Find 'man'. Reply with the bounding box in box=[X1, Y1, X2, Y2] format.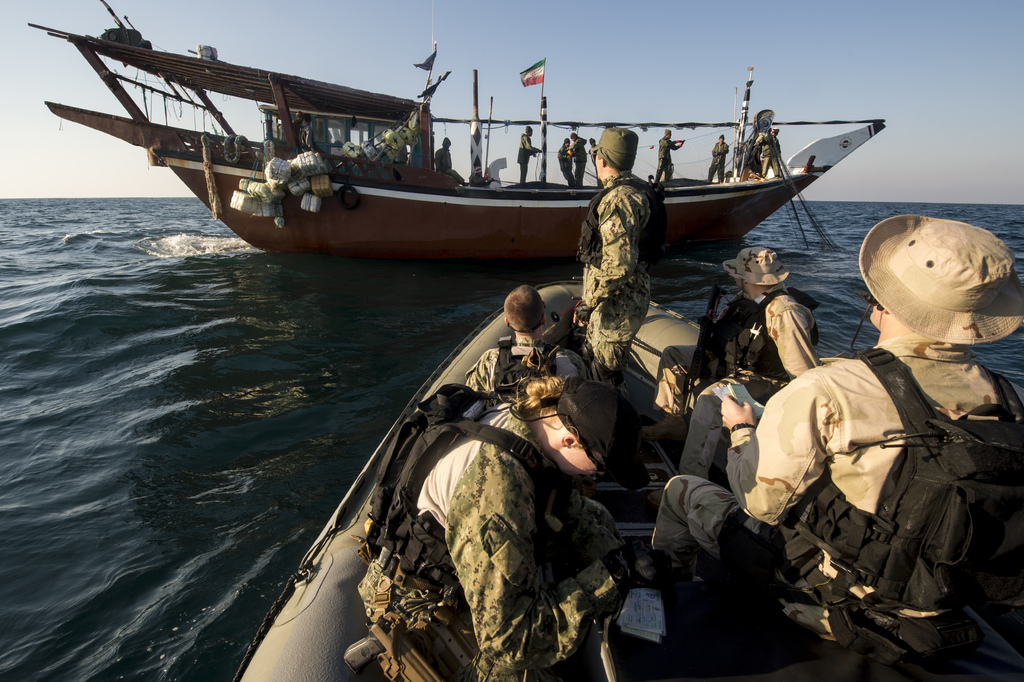
box=[650, 126, 688, 185].
